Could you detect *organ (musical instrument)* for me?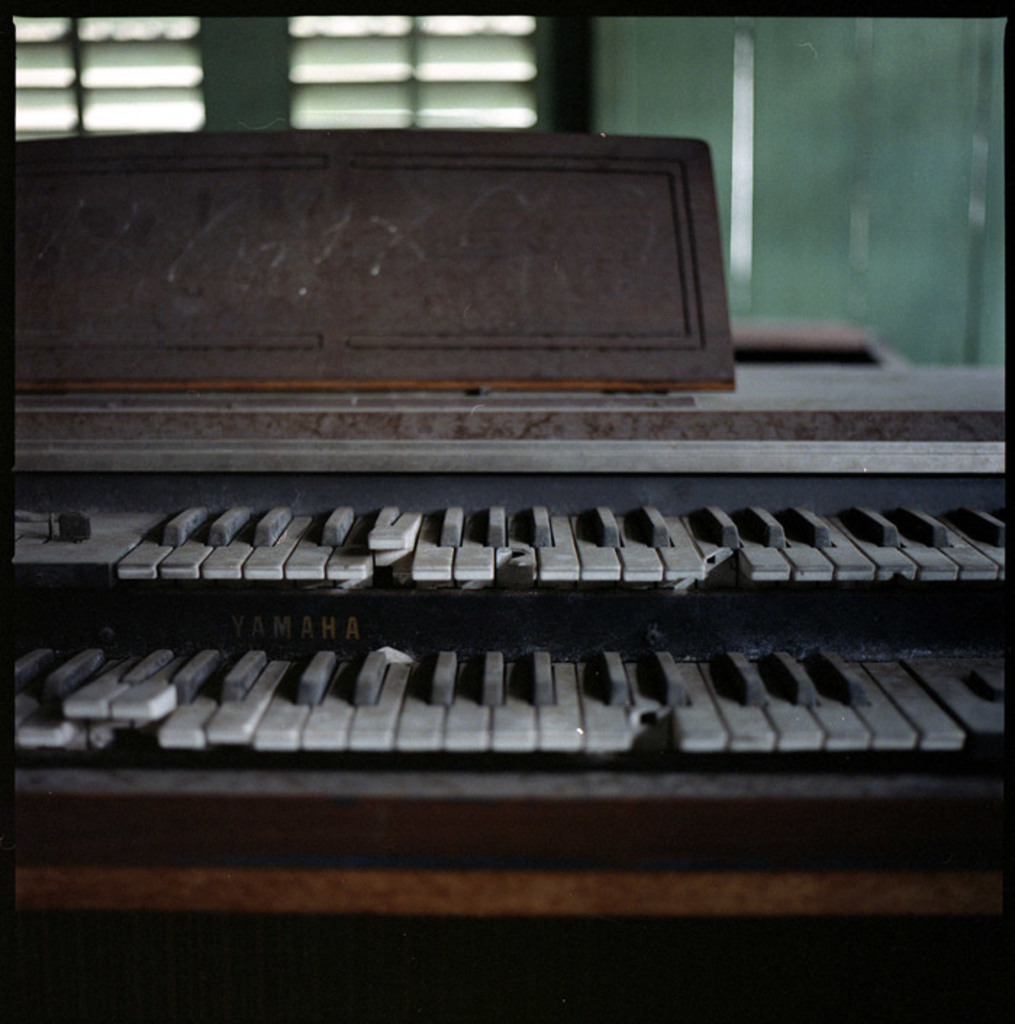
Detection result: 0:122:1014:1023.
